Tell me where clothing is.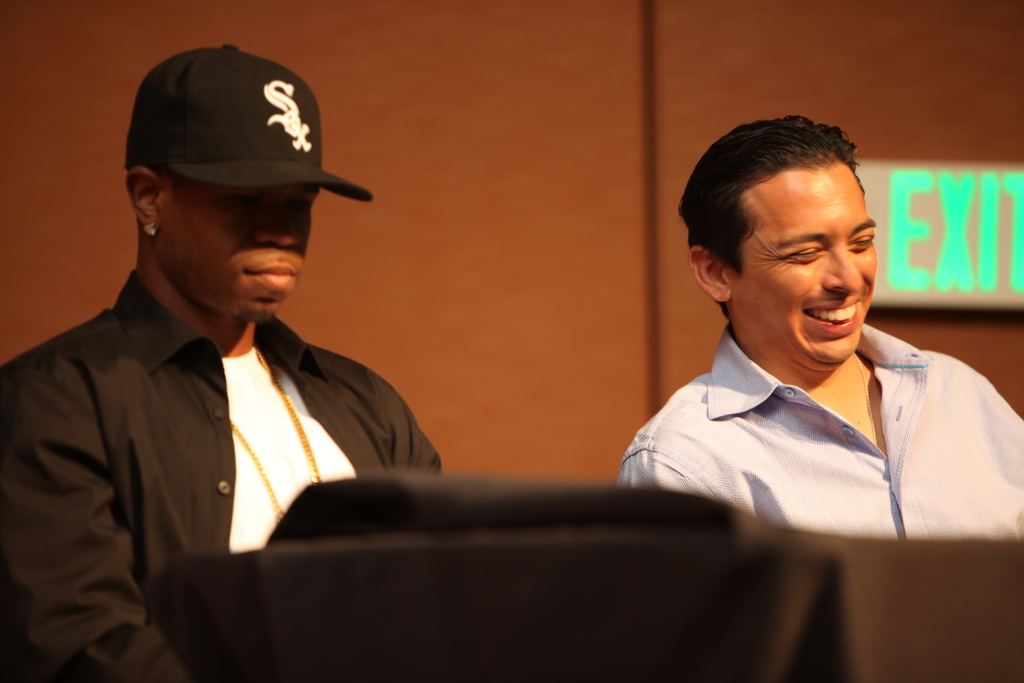
clothing is at BBox(0, 263, 451, 682).
